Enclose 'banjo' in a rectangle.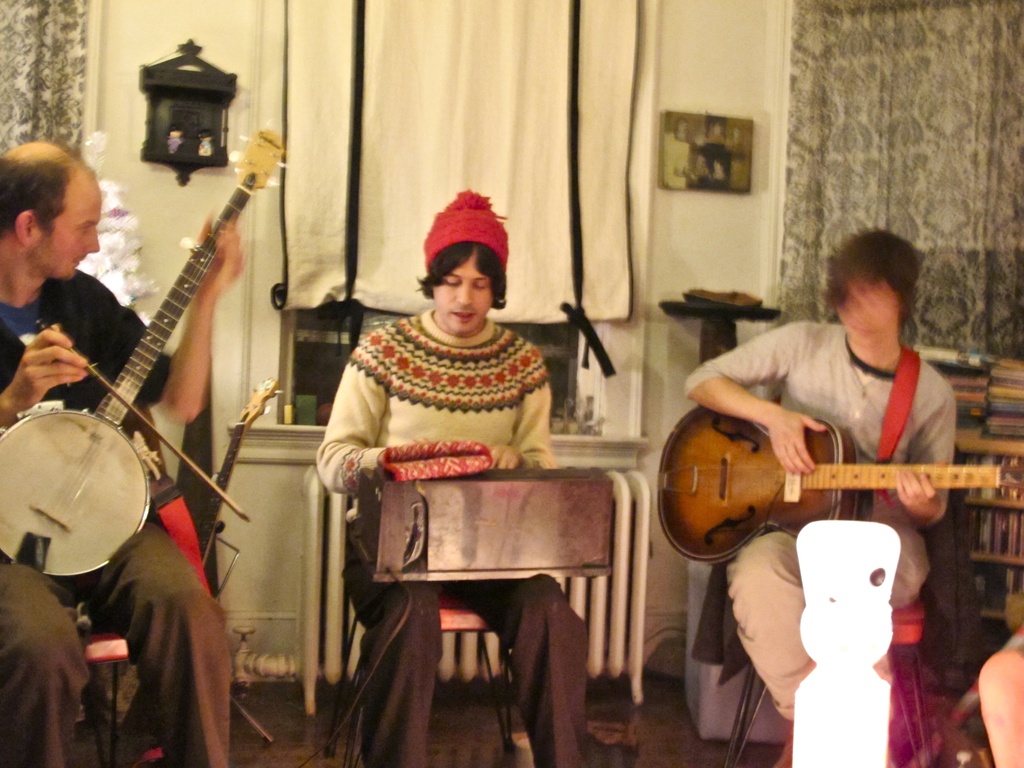
x1=2 y1=145 x2=253 y2=659.
